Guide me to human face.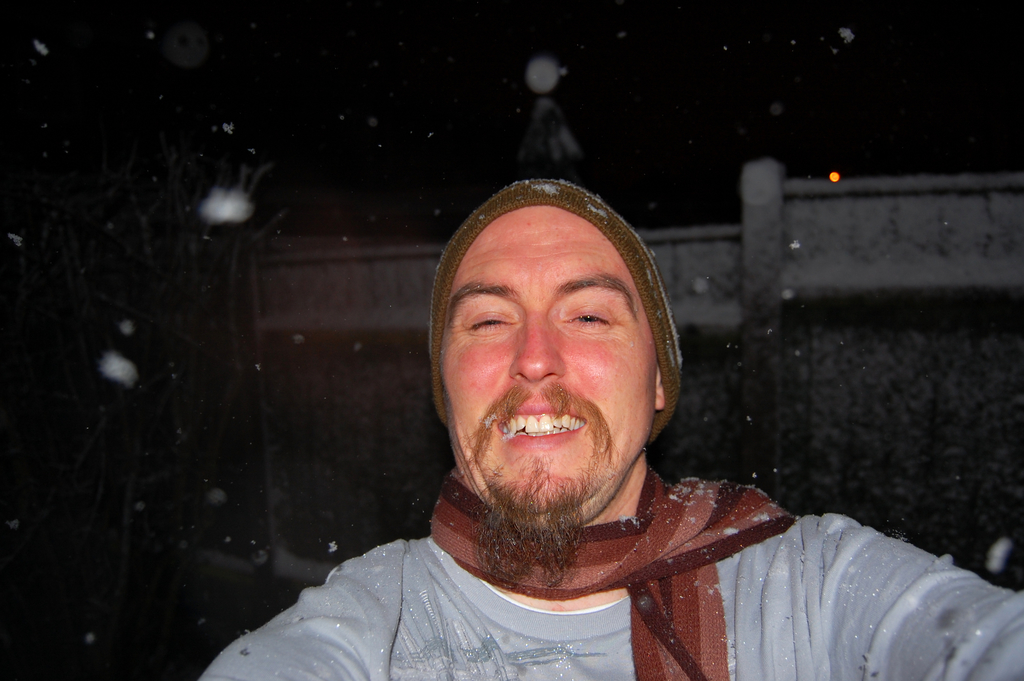
Guidance: rect(438, 204, 658, 516).
